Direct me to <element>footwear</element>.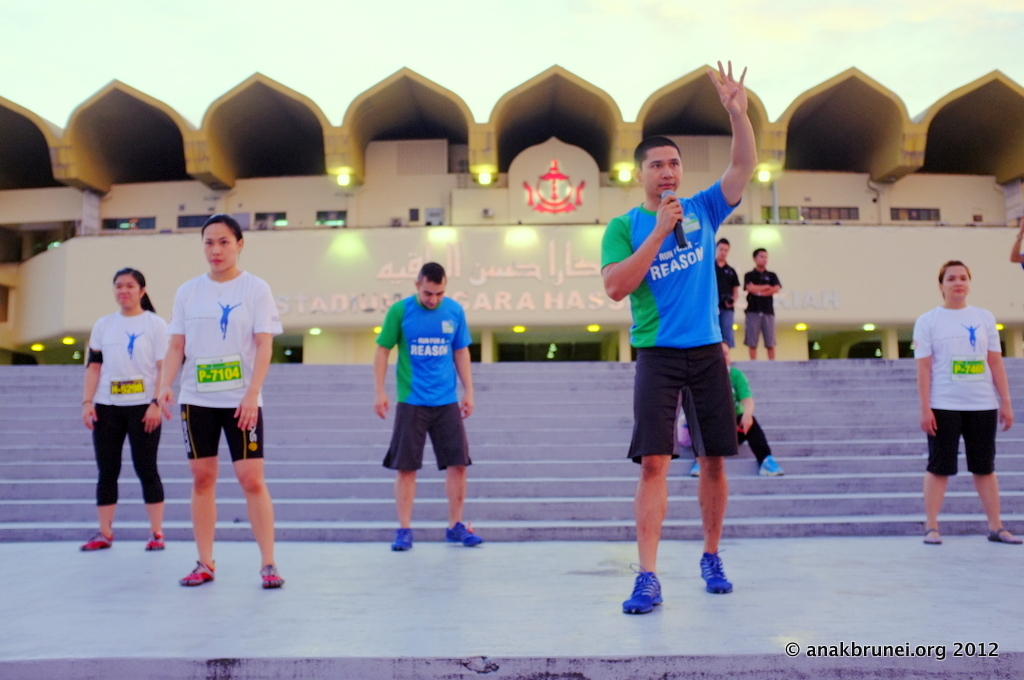
Direction: [763,456,786,480].
